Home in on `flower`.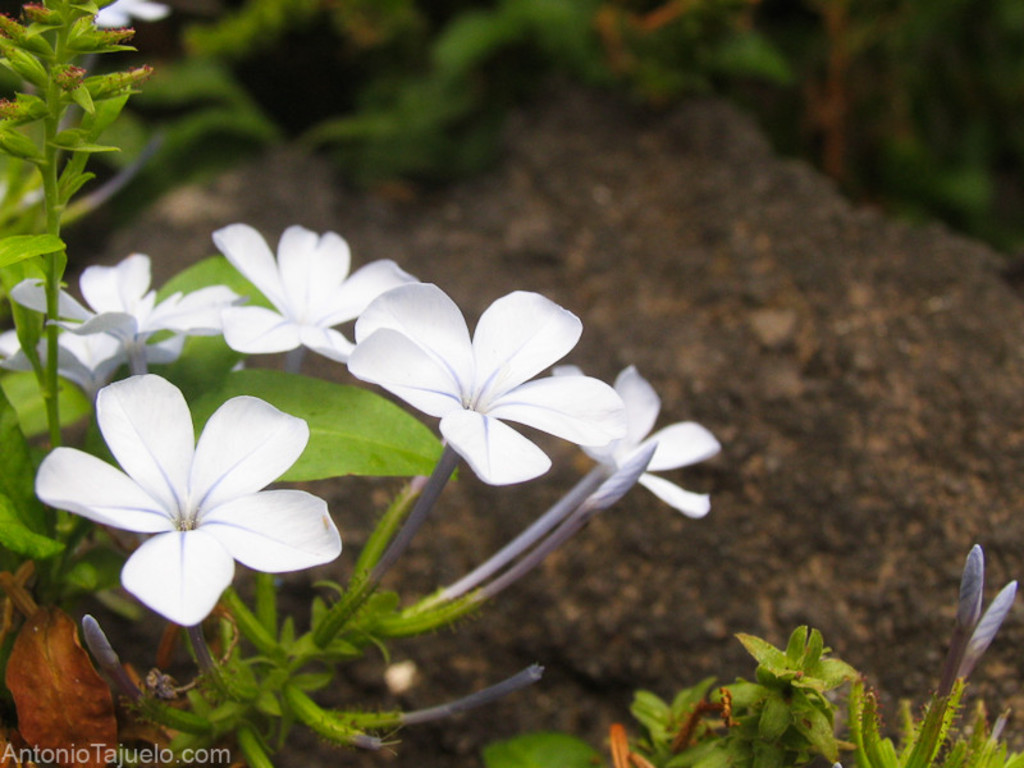
Homed in at {"x1": 556, "y1": 364, "x2": 726, "y2": 518}.
